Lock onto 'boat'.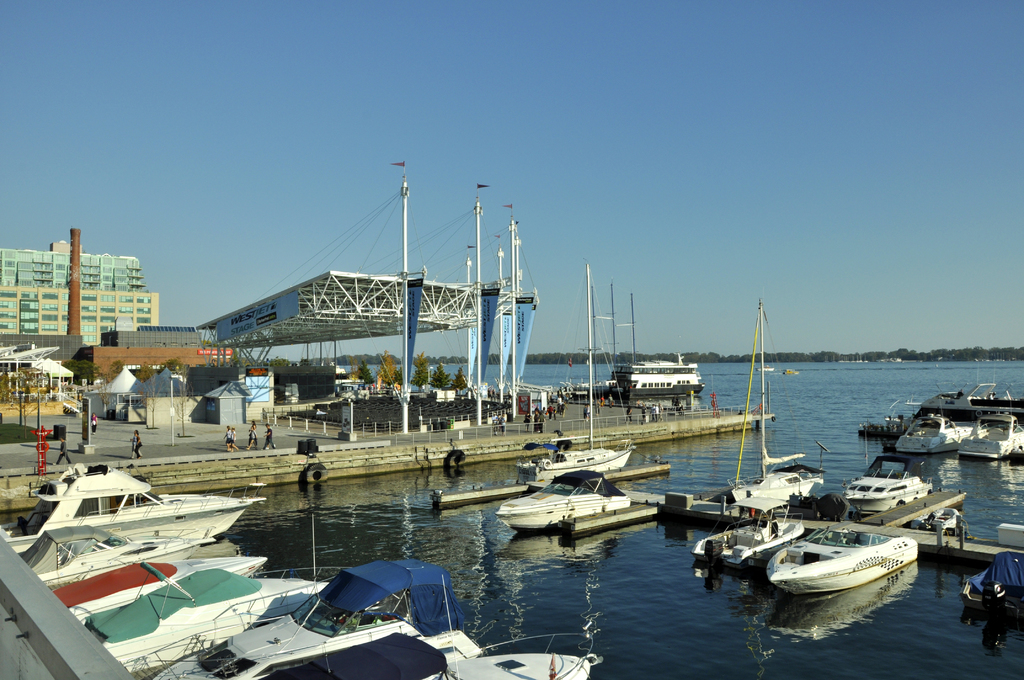
Locked: bbox(748, 524, 938, 606).
